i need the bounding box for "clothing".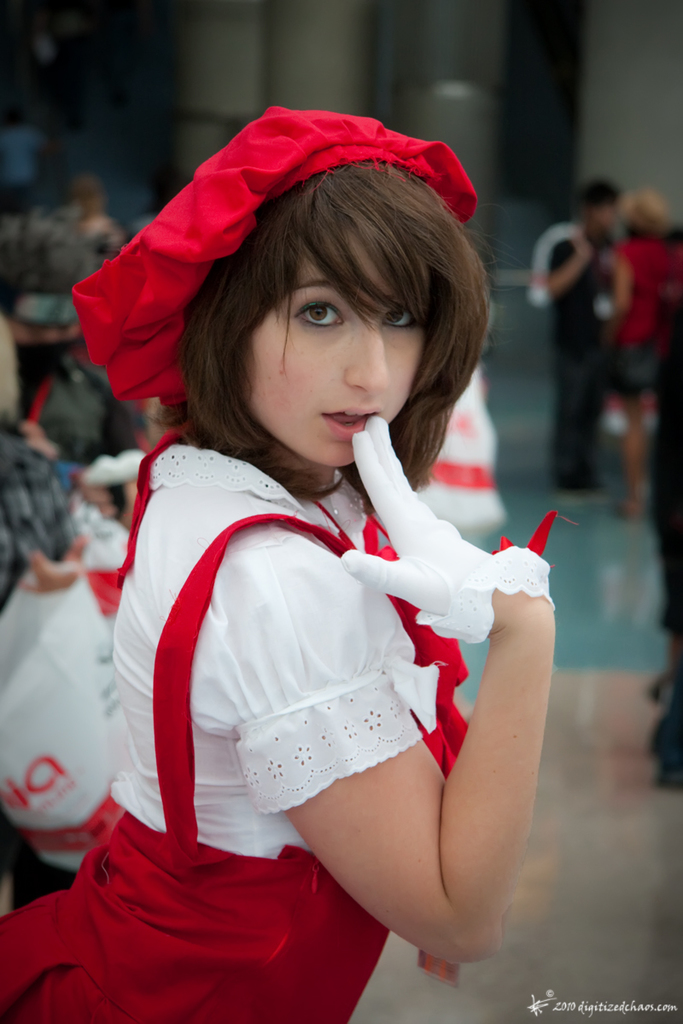
Here it is: bbox(606, 228, 664, 401).
